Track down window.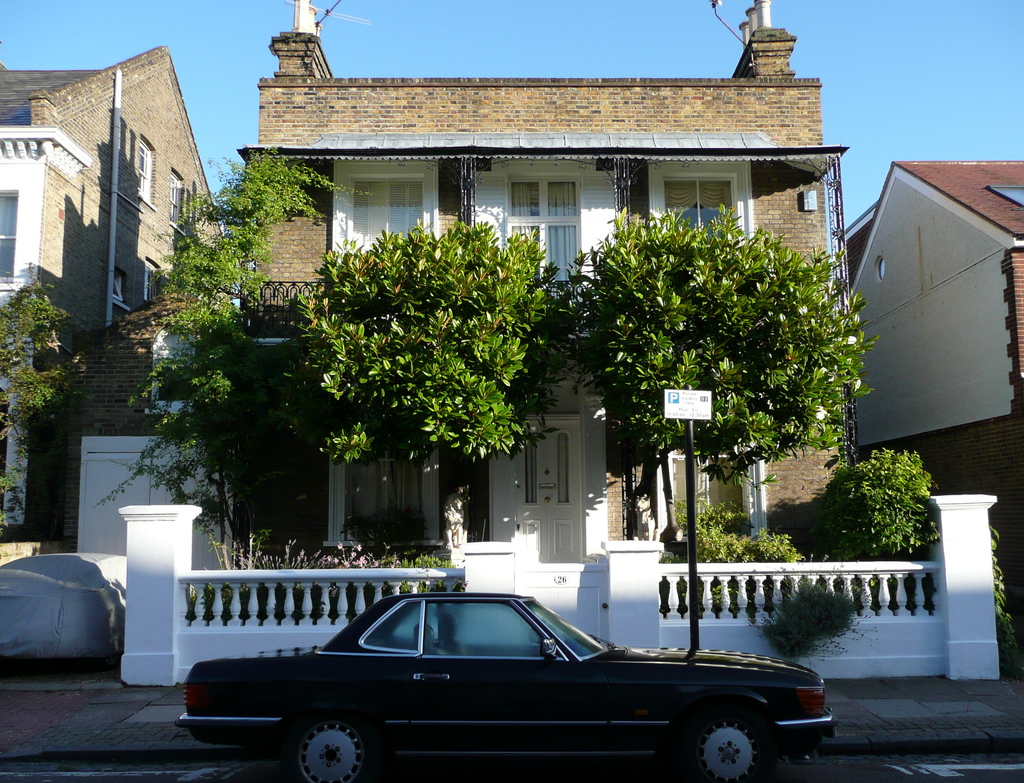
Tracked to [left=513, top=175, right=584, bottom=297].
